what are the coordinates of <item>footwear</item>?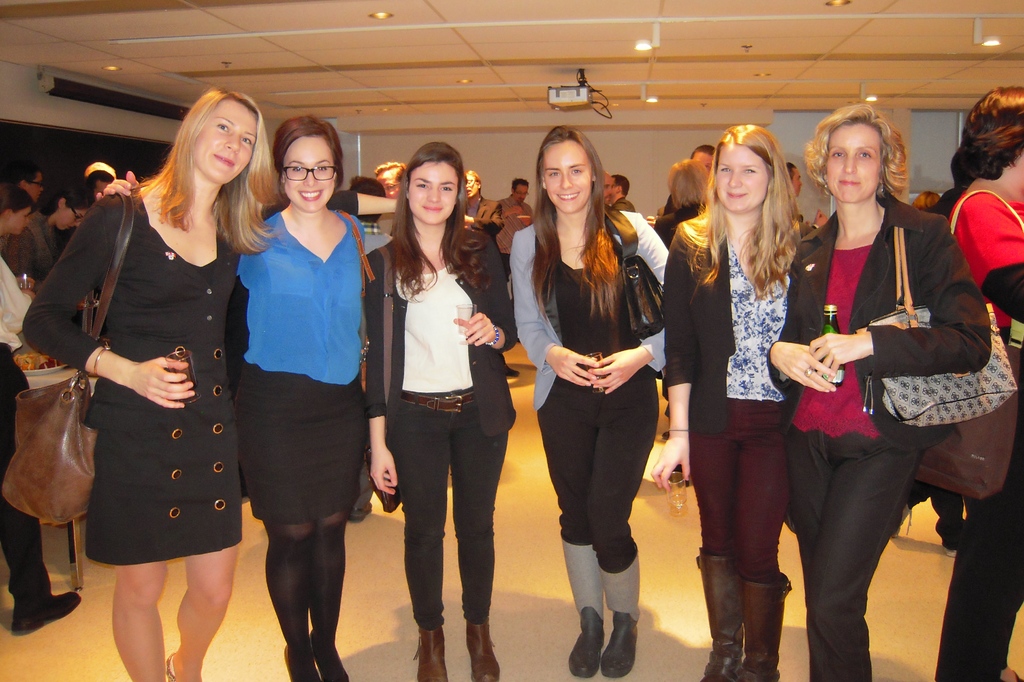
Rect(465, 620, 499, 681).
